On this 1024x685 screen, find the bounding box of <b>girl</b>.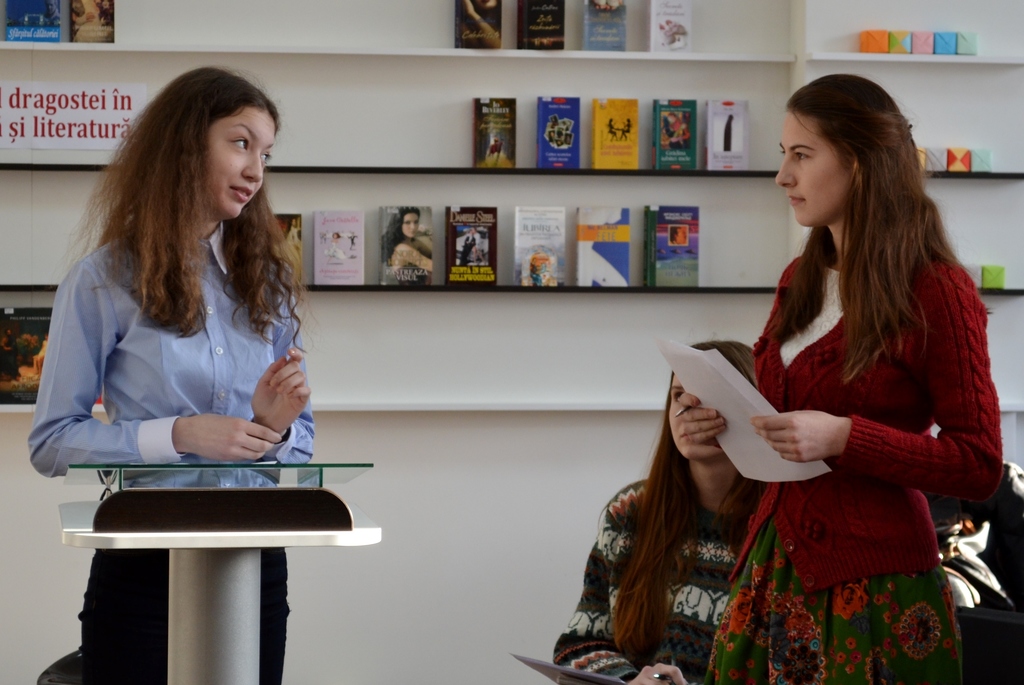
Bounding box: l=677, t=74, r=1002, b=684.
